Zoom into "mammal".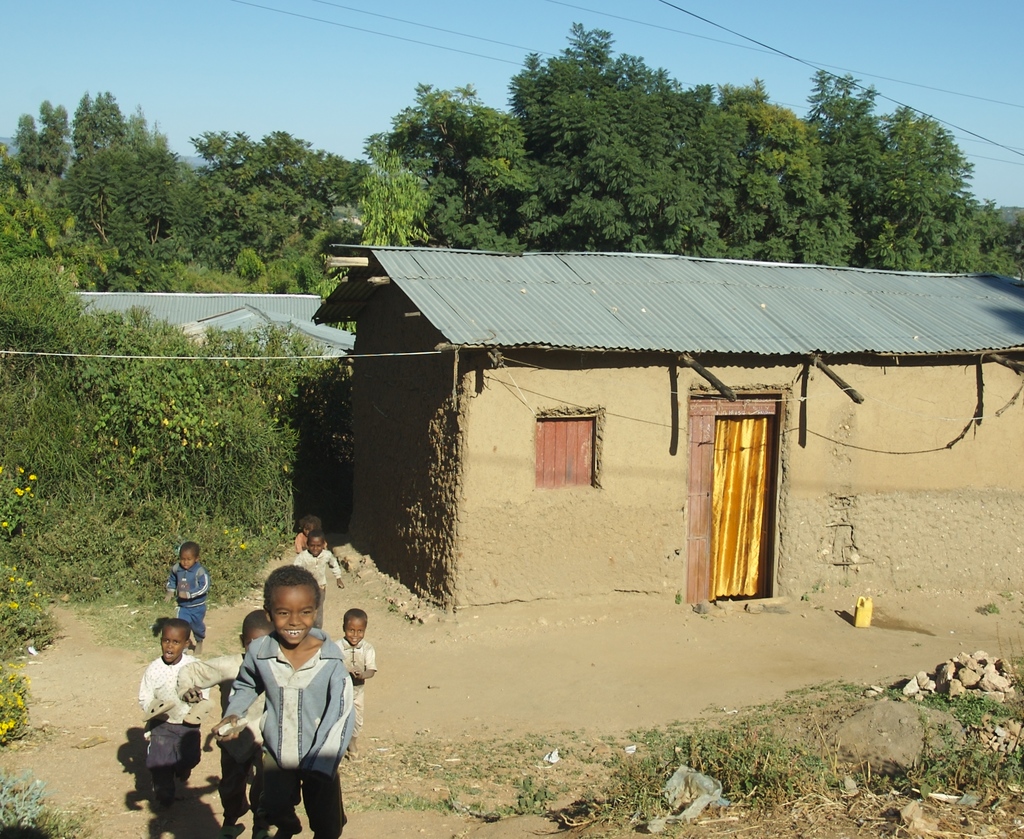
Zoom target: rect(294, 513, 325, 562).
